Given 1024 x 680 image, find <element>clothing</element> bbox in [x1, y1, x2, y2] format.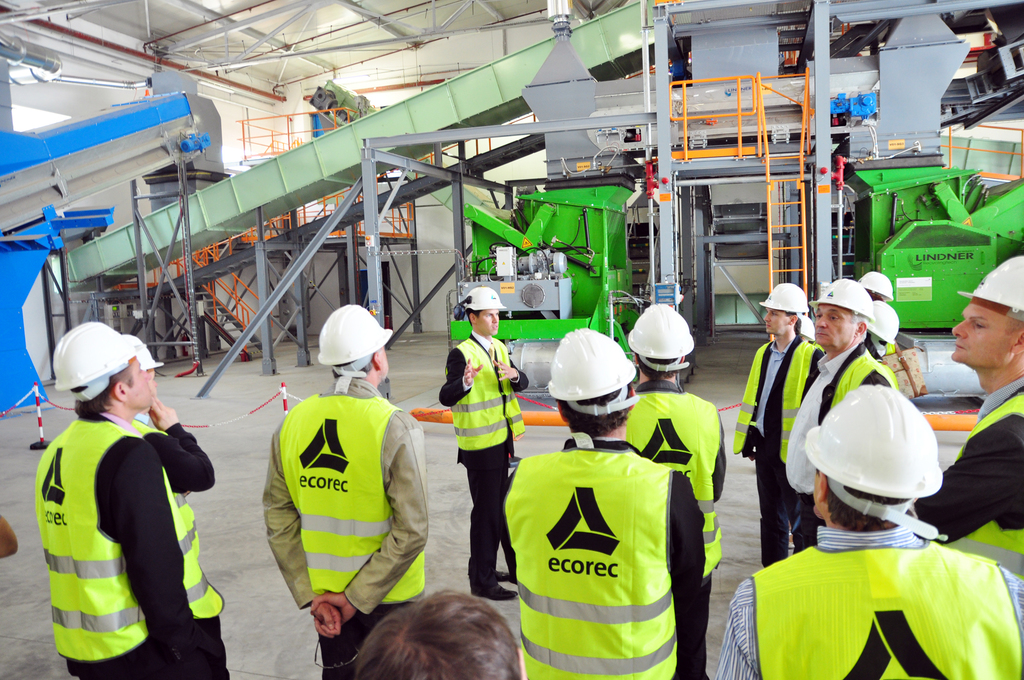
[266, 380, 434, 596].
